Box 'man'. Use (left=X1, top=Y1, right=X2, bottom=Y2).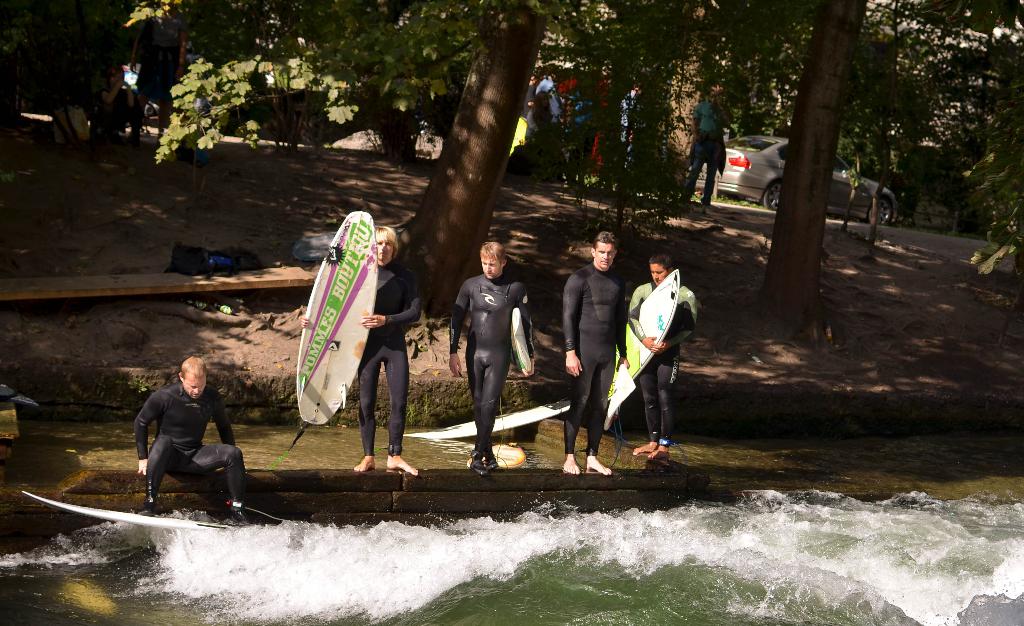
(left=620, top=78, right=649, bottom=189).
